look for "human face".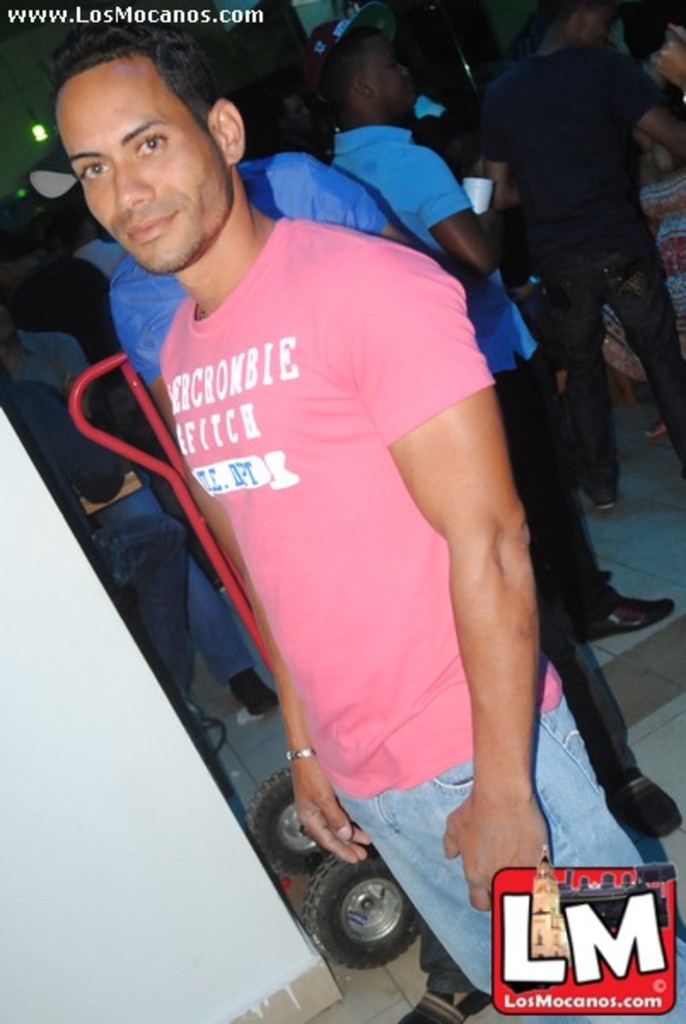
Found: x1=365, y1=36, x2=425, y2=114.
